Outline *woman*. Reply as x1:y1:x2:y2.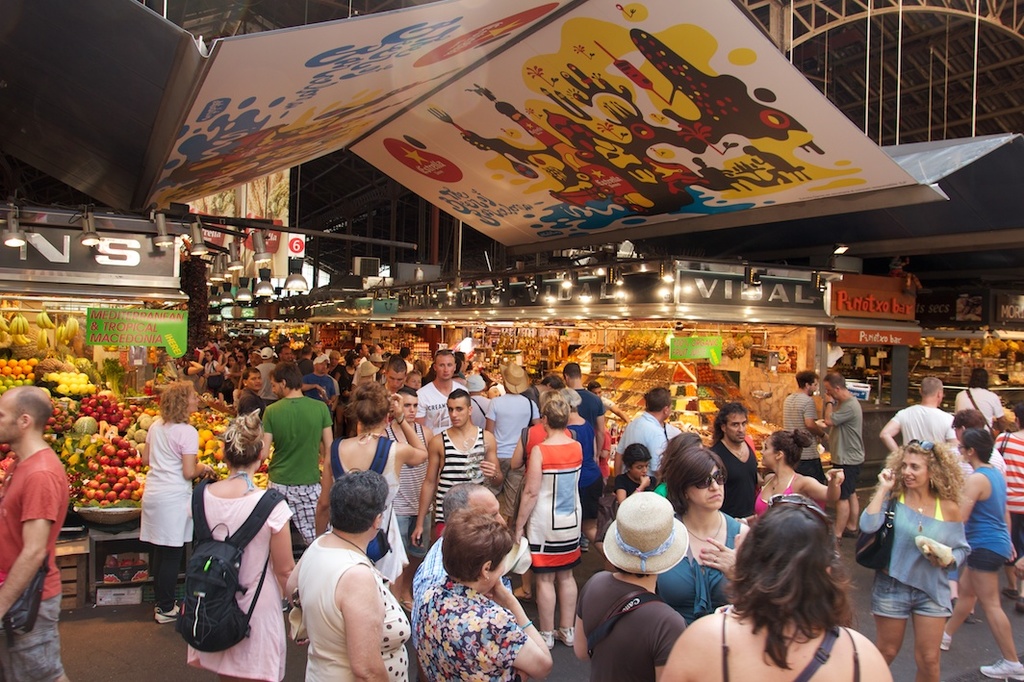
558:386:608:538.
